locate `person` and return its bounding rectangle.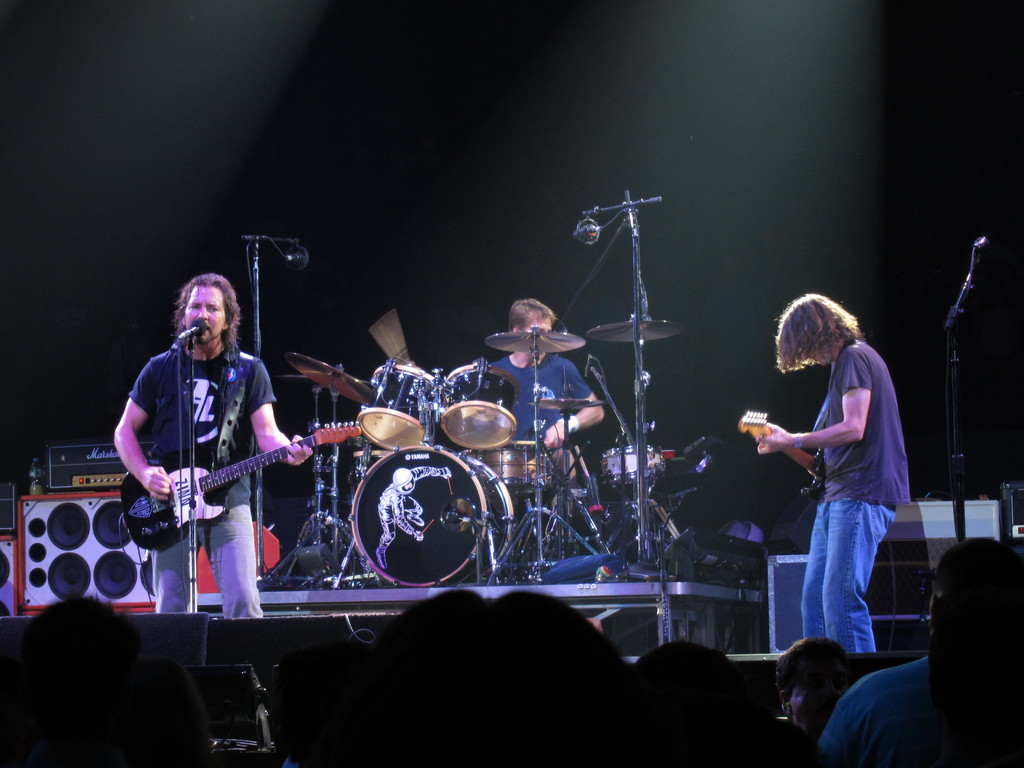
box(486, 298, 604, 541).
